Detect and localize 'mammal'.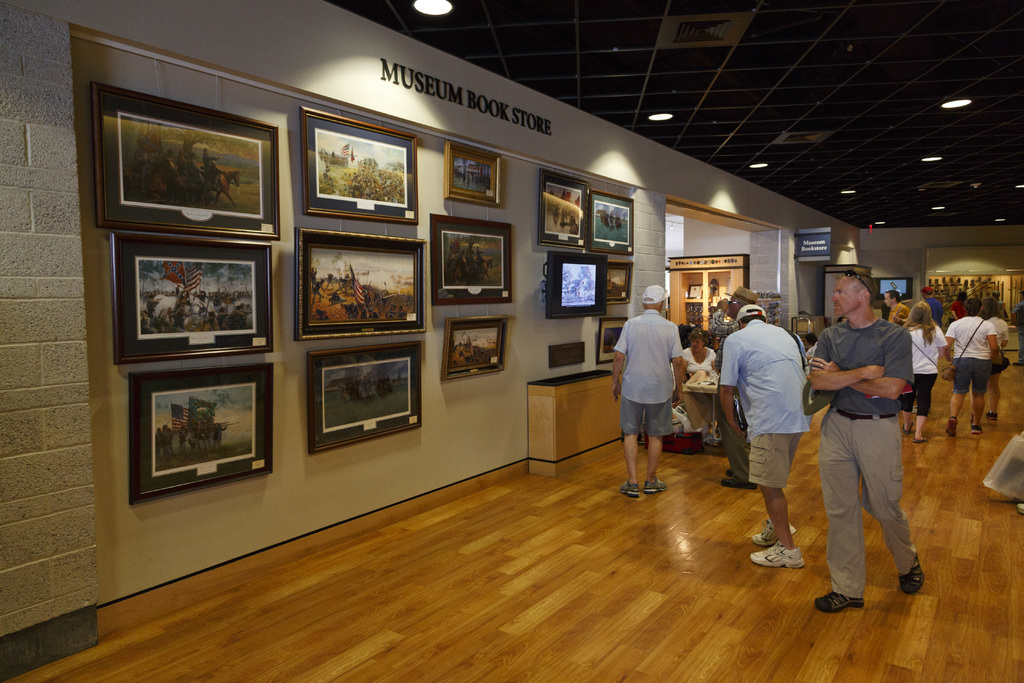
Localized at l=903, t=299, r=947, b=443.
